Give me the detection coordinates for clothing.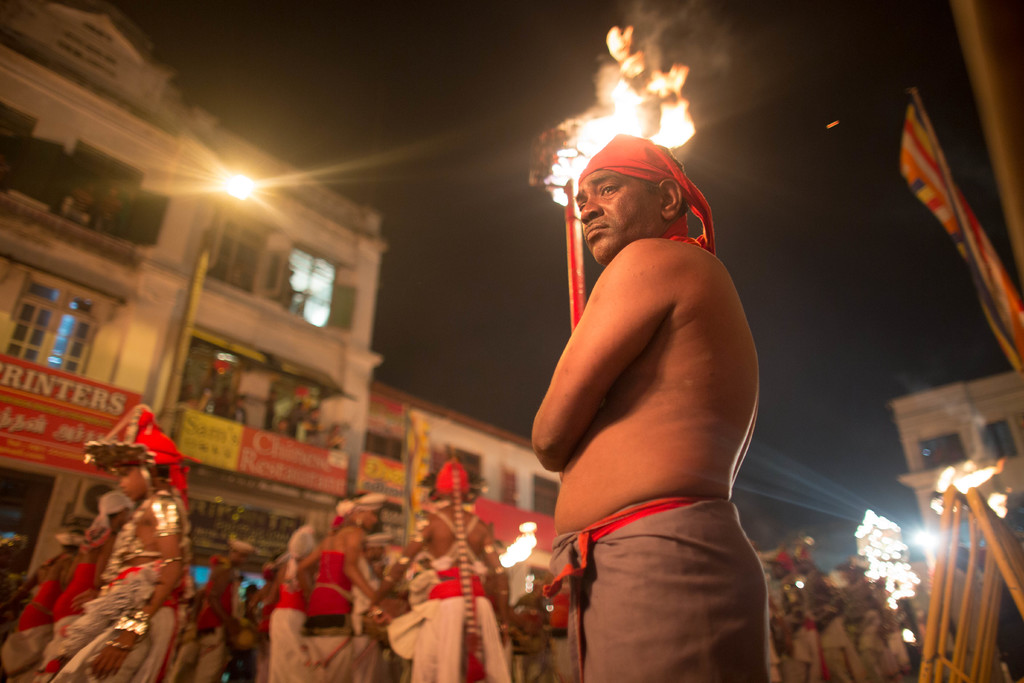
[left=876, top=593, right=911, bottom=671].
